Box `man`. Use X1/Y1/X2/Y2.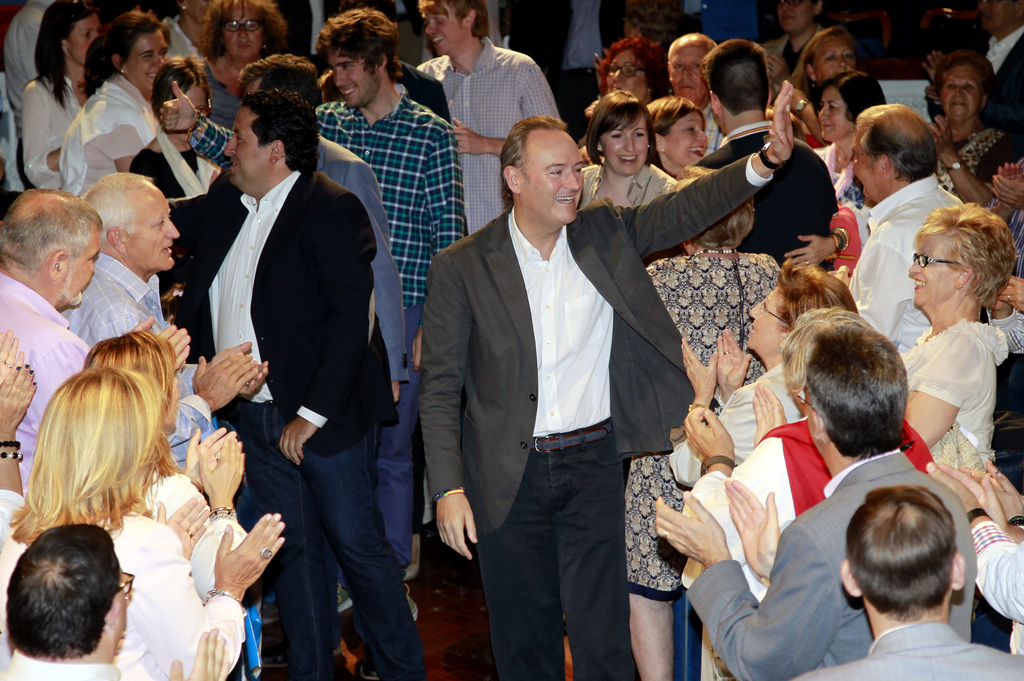
241/51/410/408.
